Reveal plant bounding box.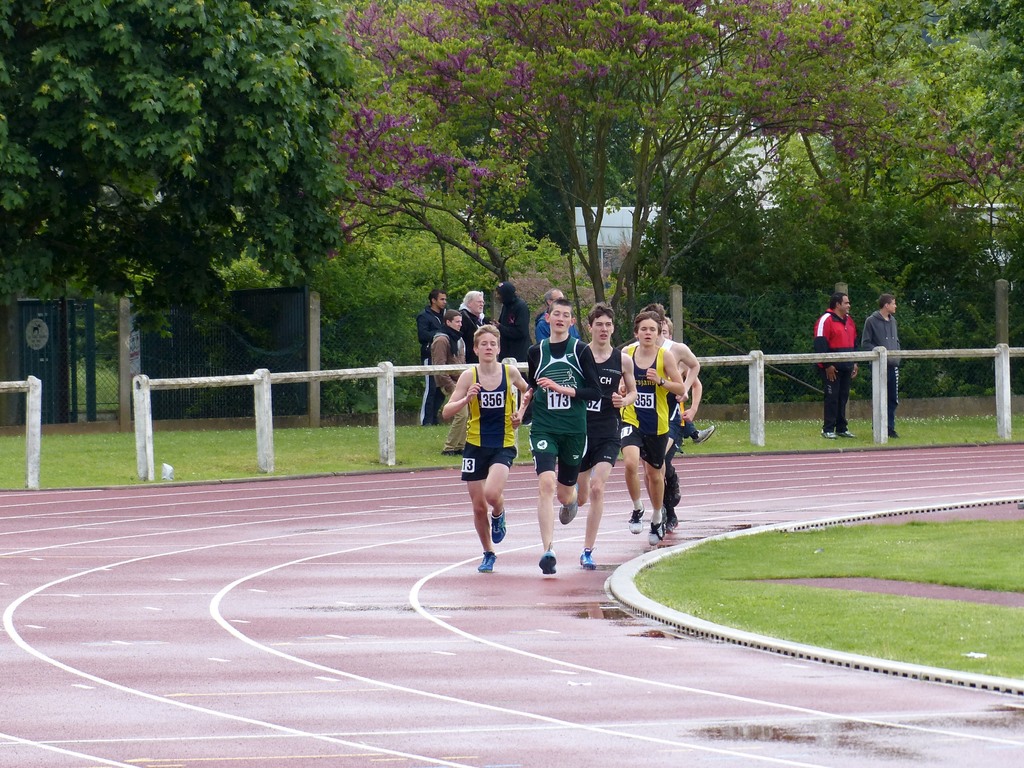
Revealed: x1=760 y1=415 x2=872 y2=452.
